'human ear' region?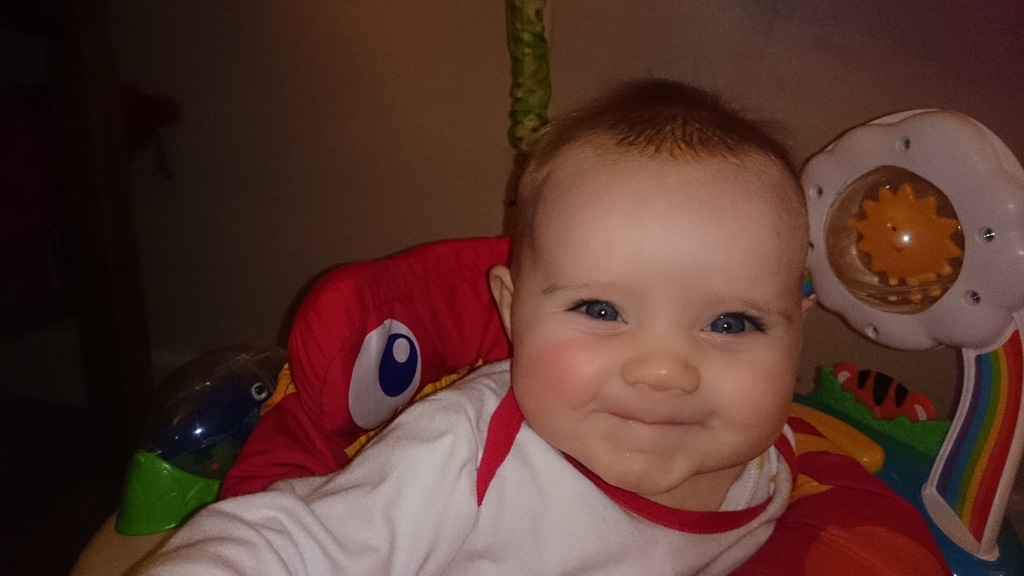
x1=488 y1=268 x2=516 y2=335
